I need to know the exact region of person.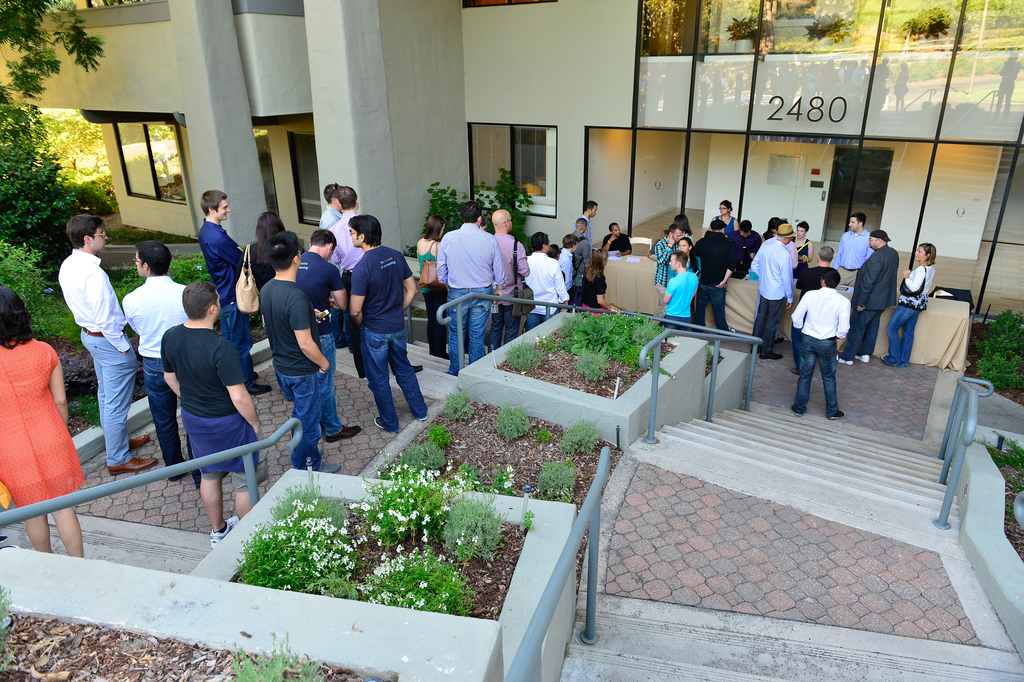
Region: [x1=836, y1=231, x2=899, y2=362].
